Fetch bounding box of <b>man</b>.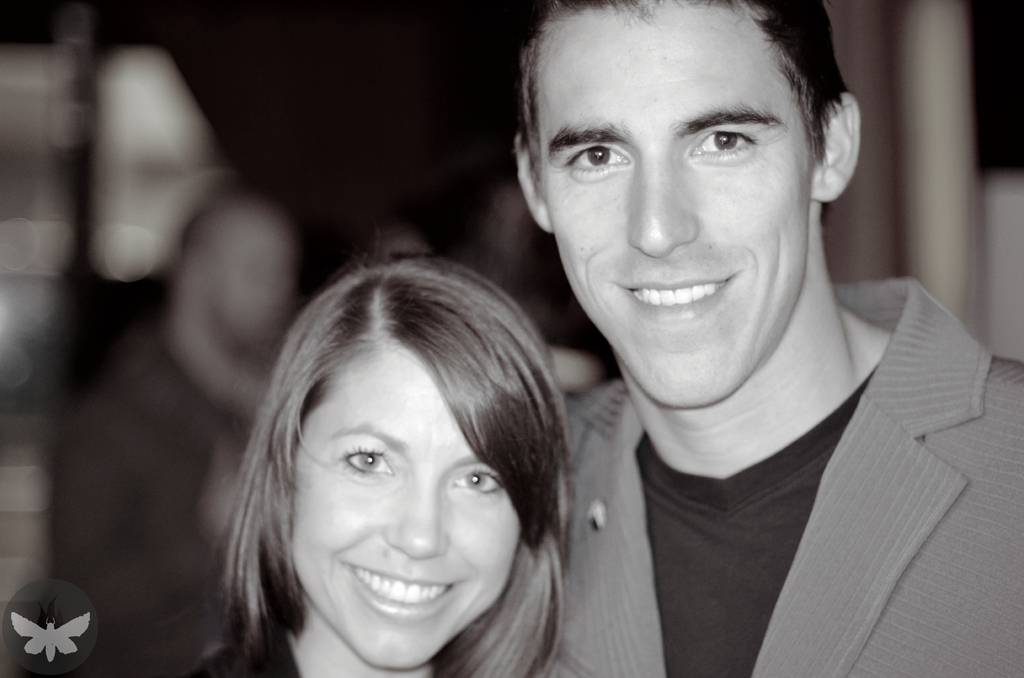
Bbox: 45, 193, 296, 677.
